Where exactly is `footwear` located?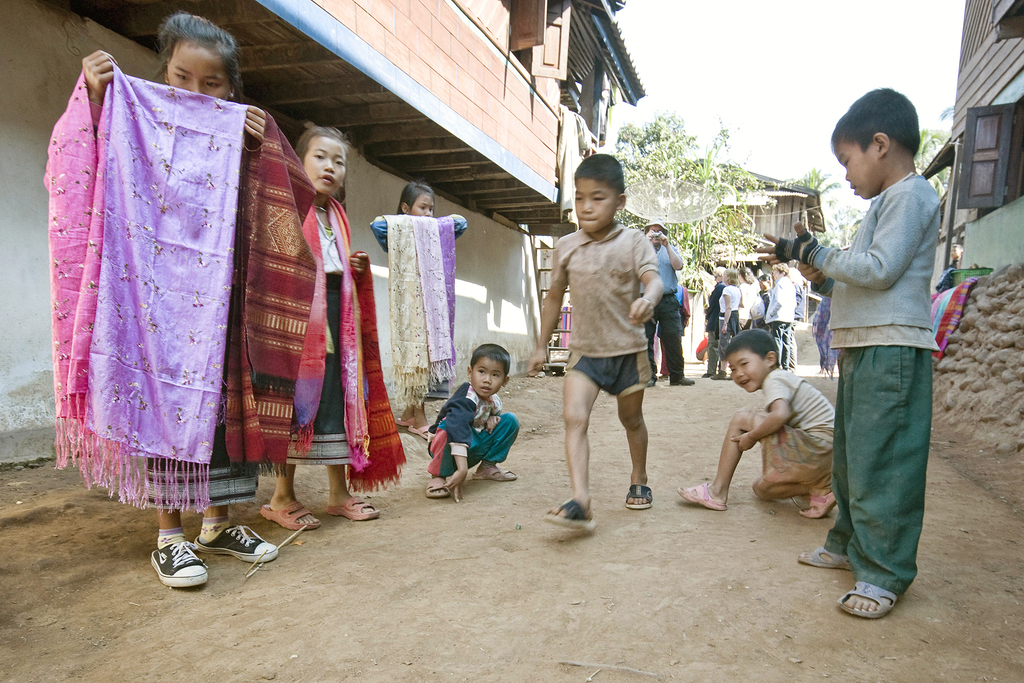
Its bounding box is bbox(425, 475, 450, 497).
